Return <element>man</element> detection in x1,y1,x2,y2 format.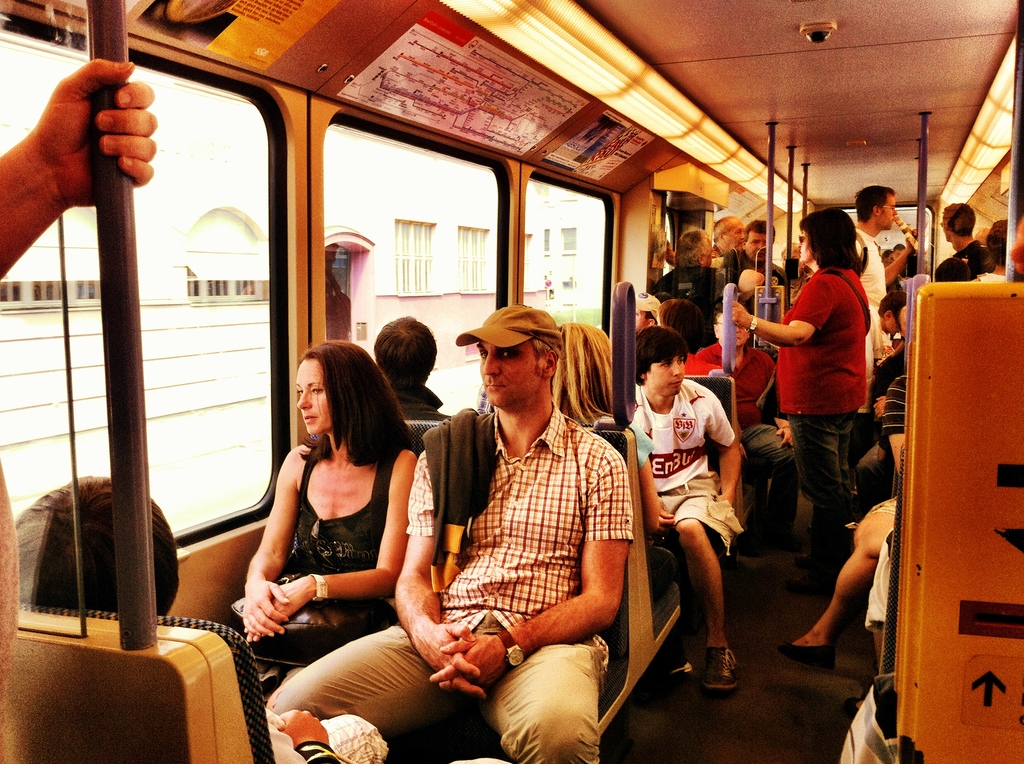
627,324,743,697.
